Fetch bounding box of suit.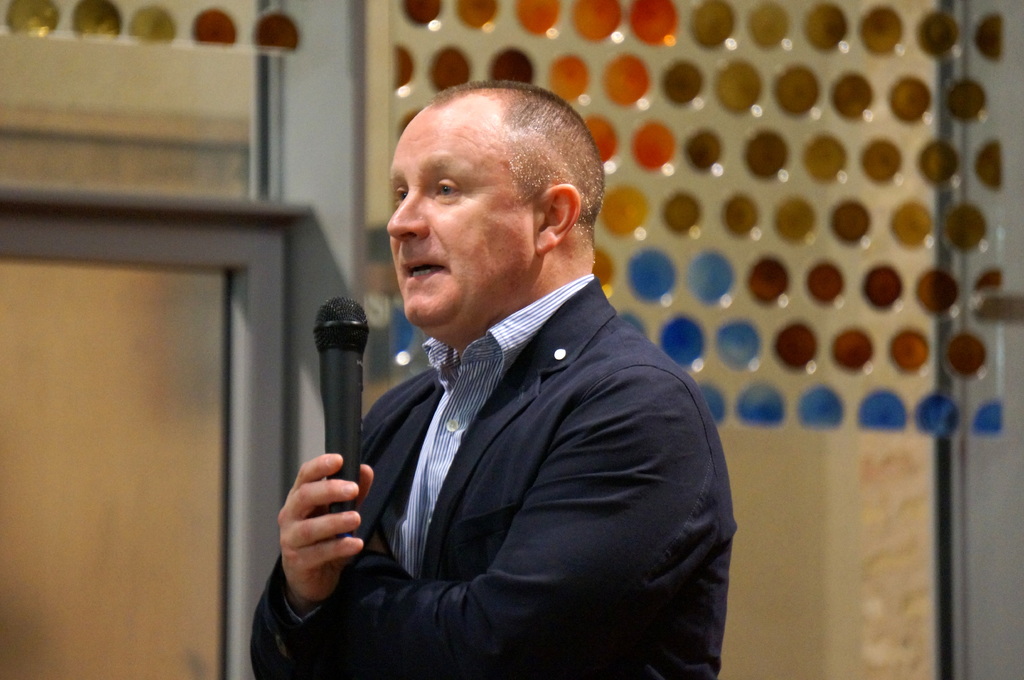
Bbox: left=287, top=155, right=752, bottom=679.
